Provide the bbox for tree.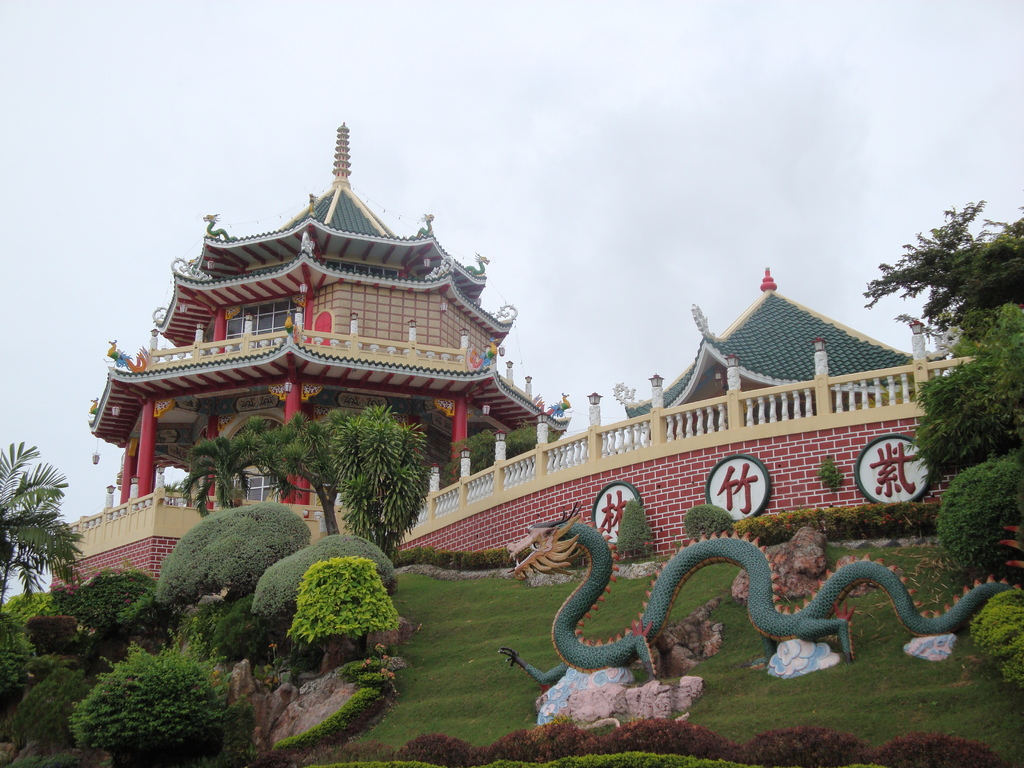
bbox=(246, 547, 395, 643).
